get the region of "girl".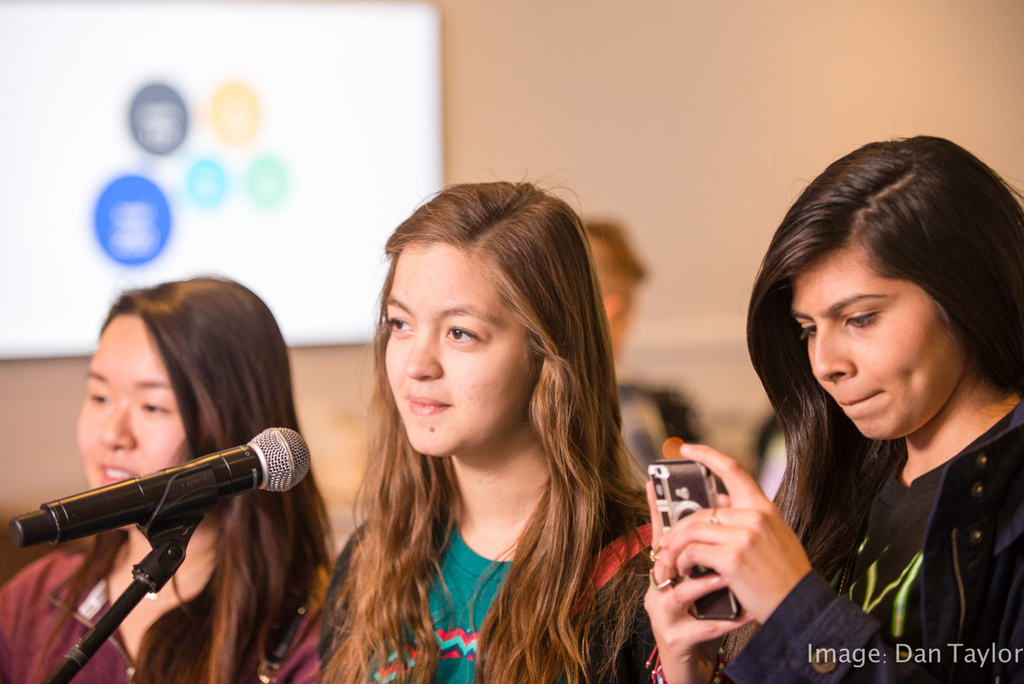
x1=624, y1=127, x2=1023, y2=683.
